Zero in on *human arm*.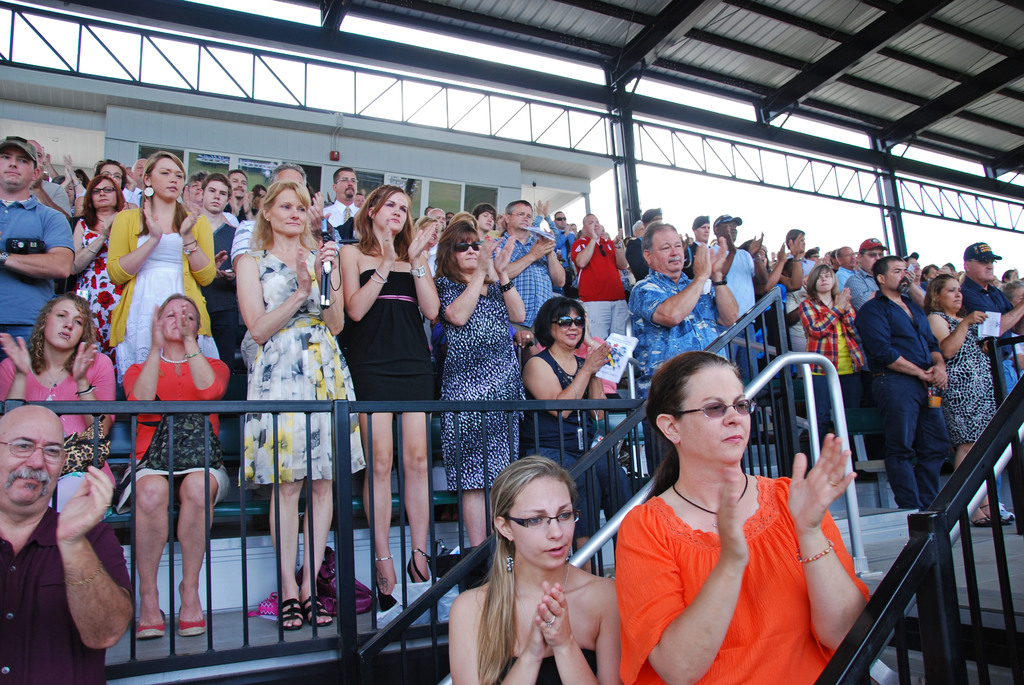
Zeroed in: crop(44, 150, 58, 181).
